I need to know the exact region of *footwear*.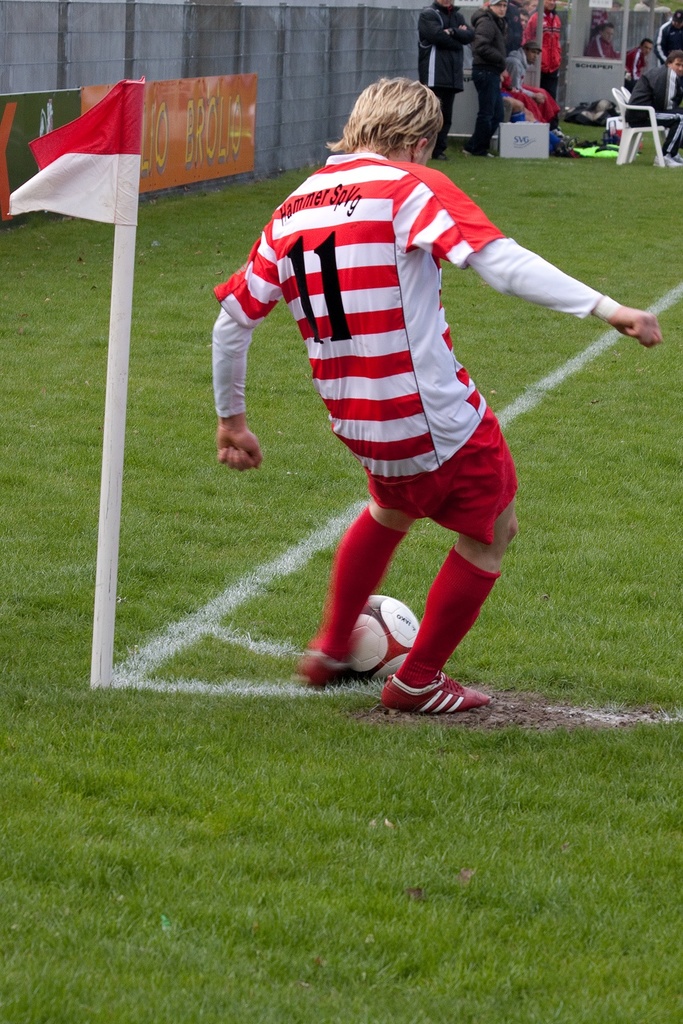
Region: (386,661,485,720).
